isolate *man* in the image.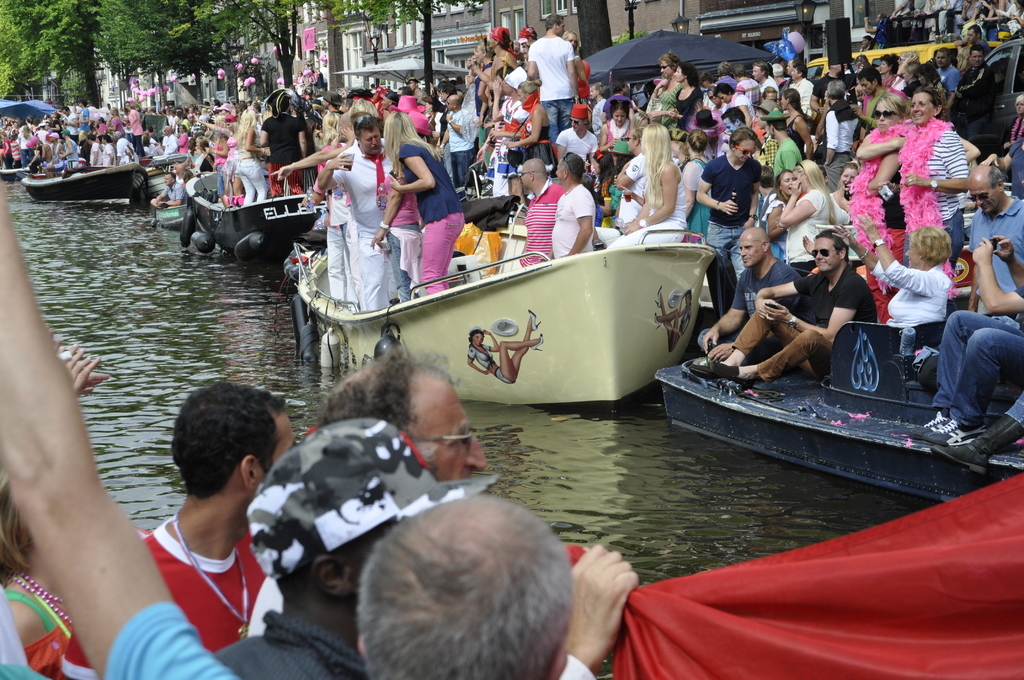
Isolated region: <box>772,108,804,179</box>.
